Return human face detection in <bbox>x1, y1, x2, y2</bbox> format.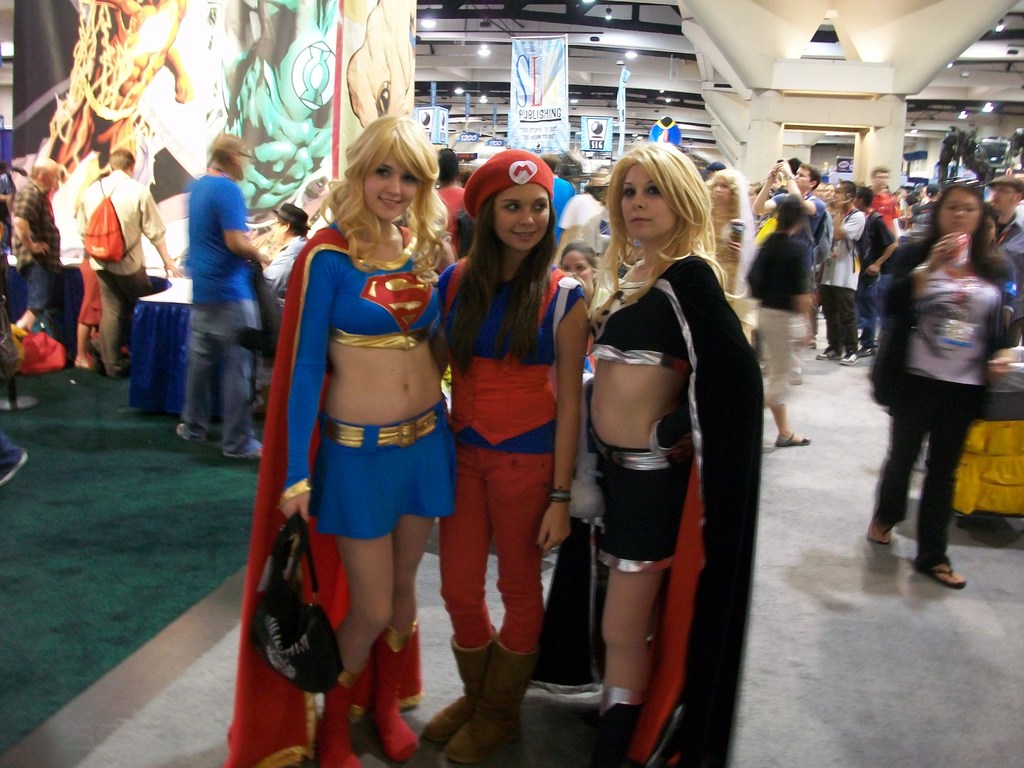
<bbox>990, 181, 1014, 210</bbox>.
